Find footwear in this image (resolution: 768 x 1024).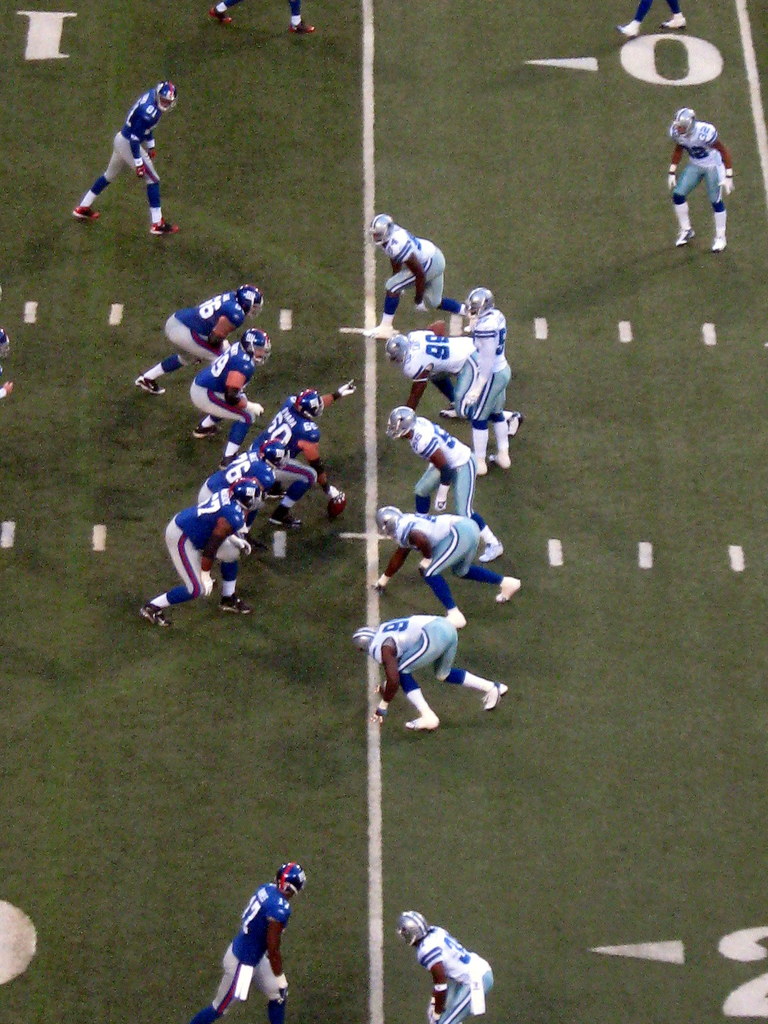
BBox(674, 226, 694, 244).
